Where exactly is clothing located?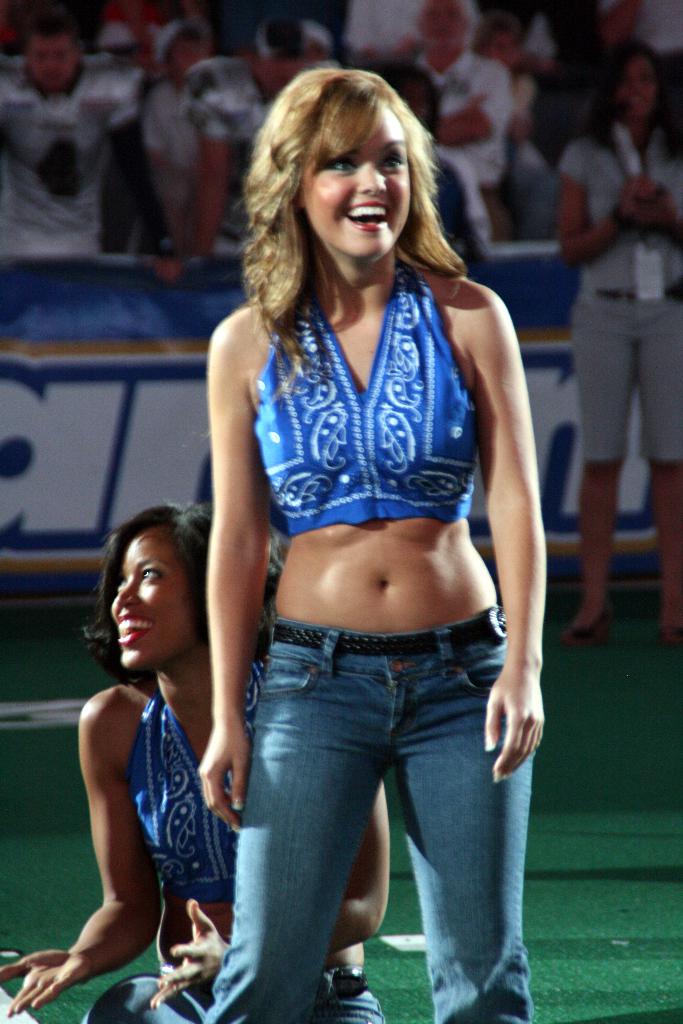
Its bounding box is (left=77, top=659, right=382, bottom=1023).
